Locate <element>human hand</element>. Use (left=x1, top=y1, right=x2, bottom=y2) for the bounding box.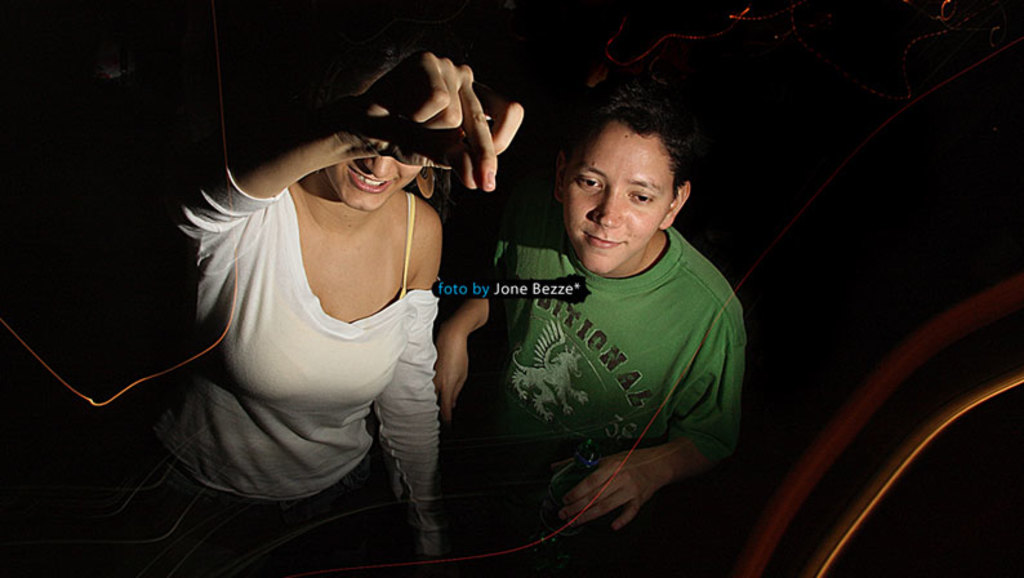
(left=360, top=52, right=513, bottom=169).
